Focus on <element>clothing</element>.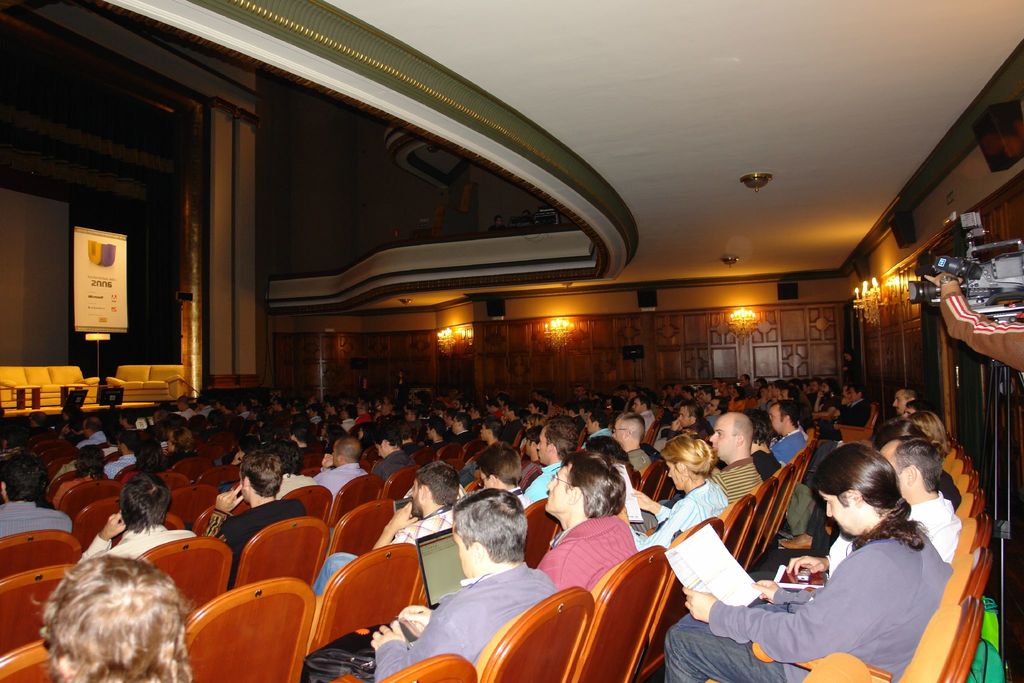
Focused at region(804, 399, 835, 466).
